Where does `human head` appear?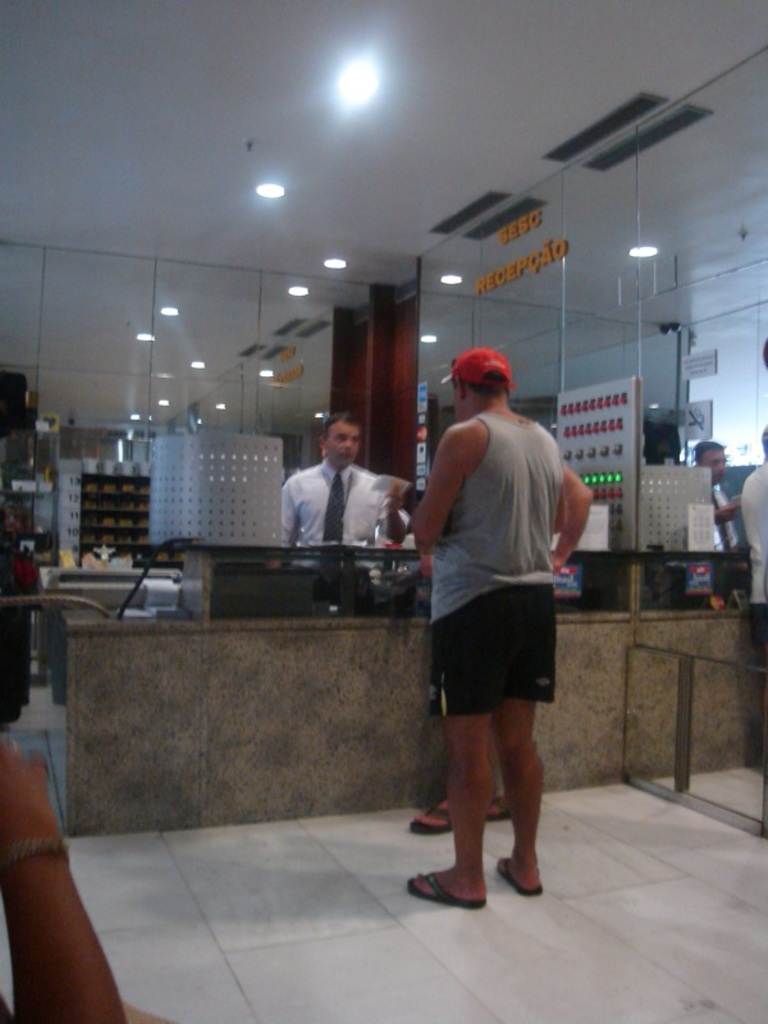
Appears at {"left": 433, "top": 337, "right": 529, "bottom": 410}.
